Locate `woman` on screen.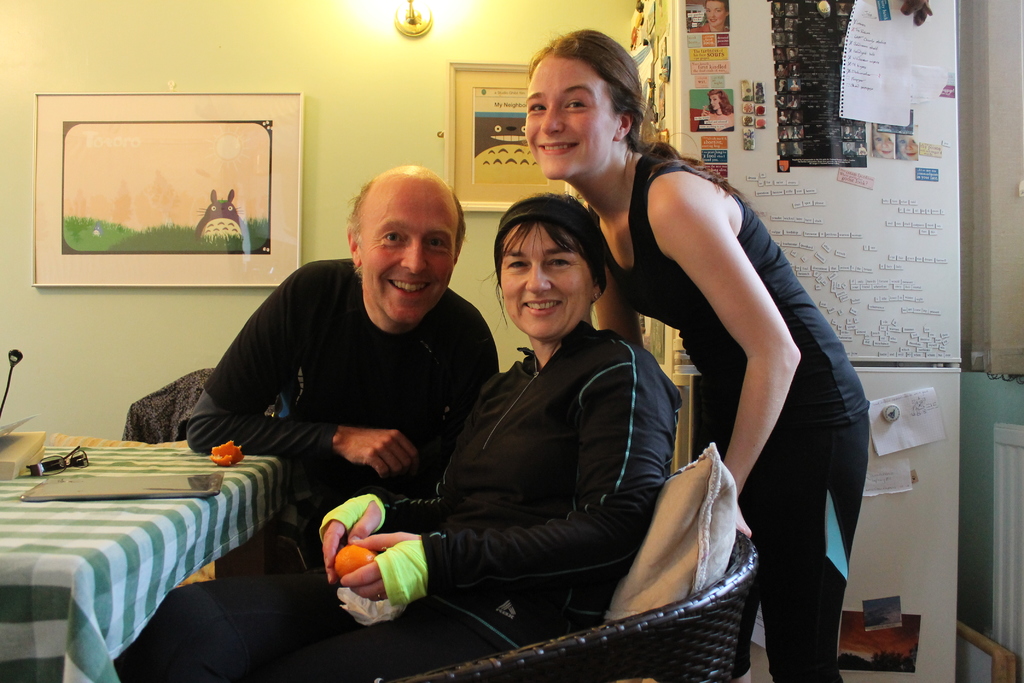
On screen at <region>697, 90, 736, 133</region>.
